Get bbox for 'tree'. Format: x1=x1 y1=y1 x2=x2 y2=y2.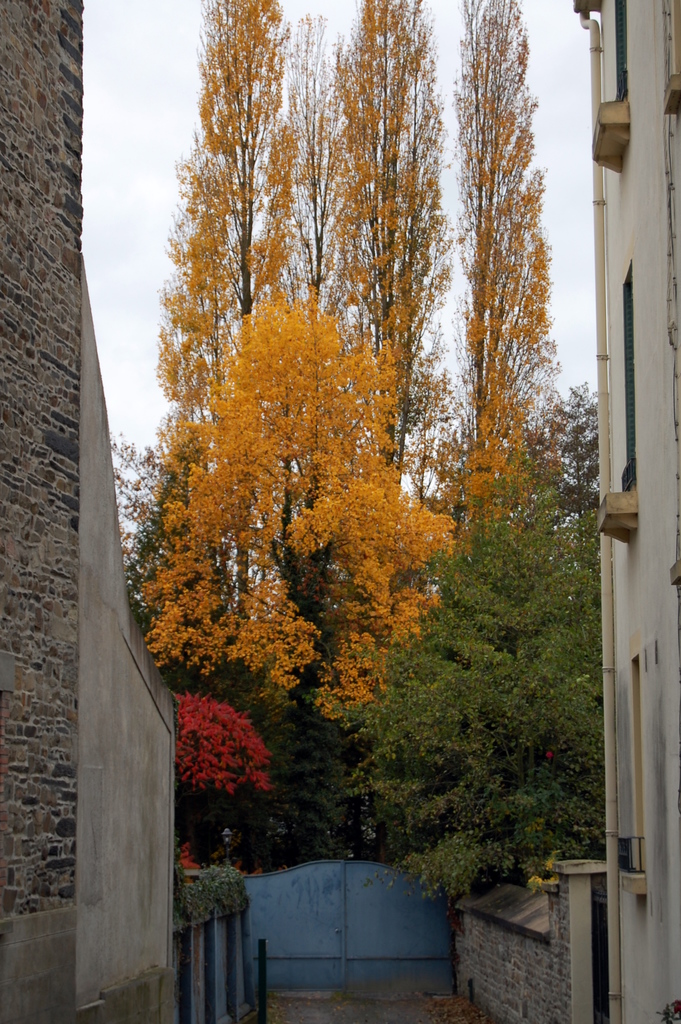
x1=175 y1=691 x2=280 y2=884.
